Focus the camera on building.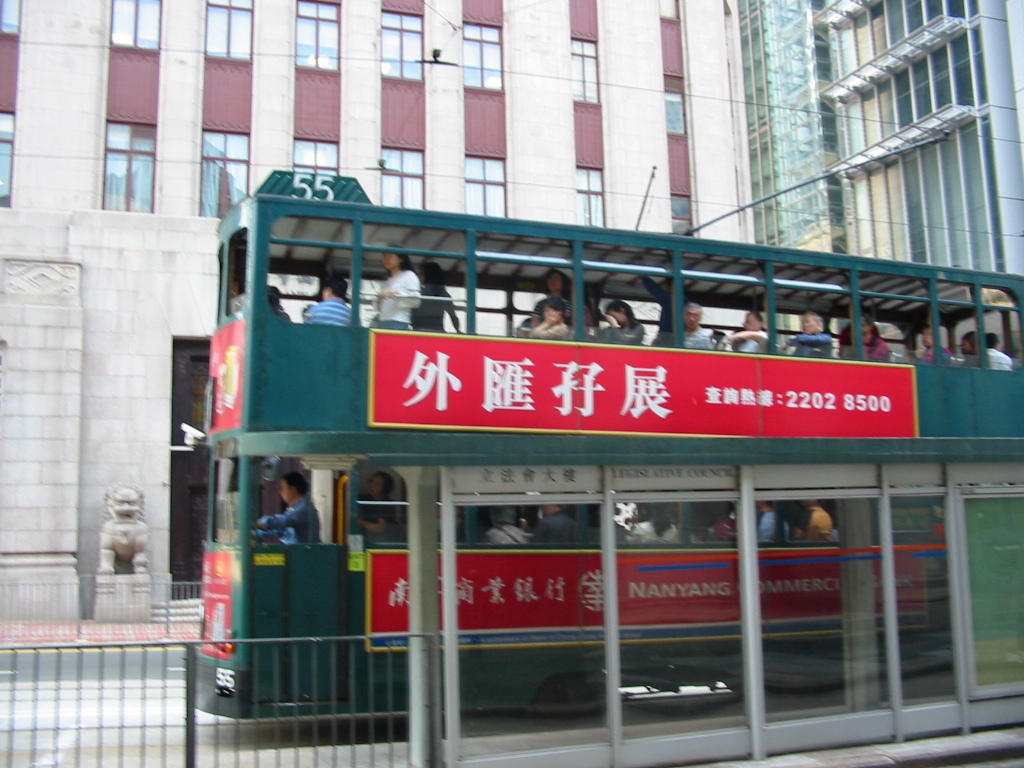
Focus region: bbox(735, 0, 1023, 270).
